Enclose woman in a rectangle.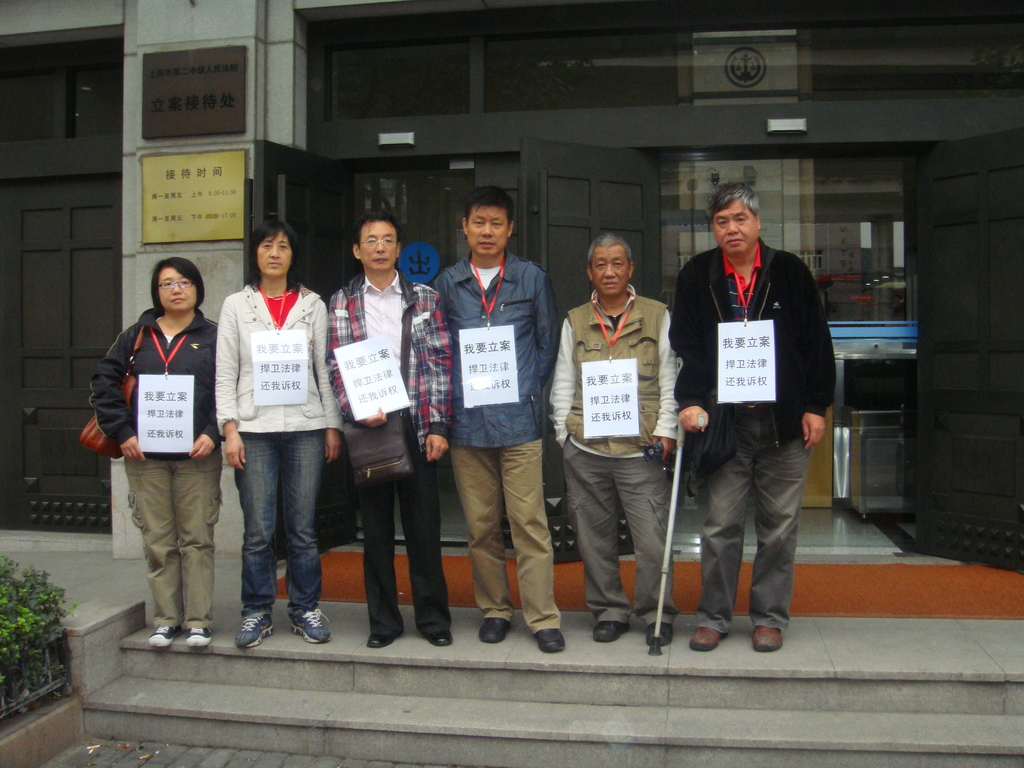
(x1=212, y1=214, x2=346, y2=659).
